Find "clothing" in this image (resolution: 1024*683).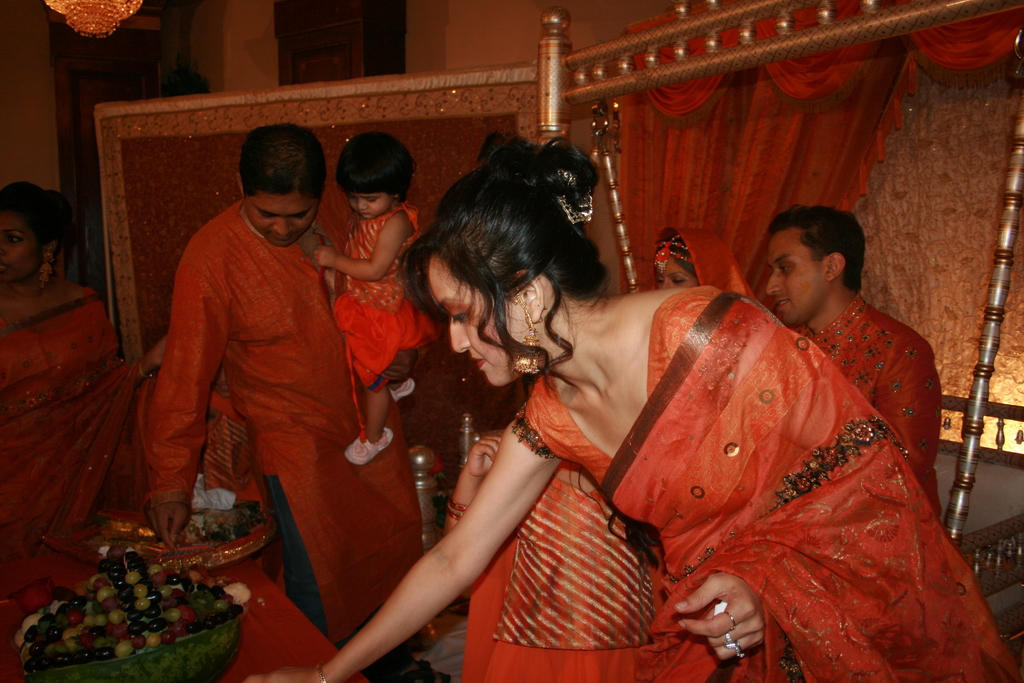
left=461, top=448, right=685, bottom=682.
